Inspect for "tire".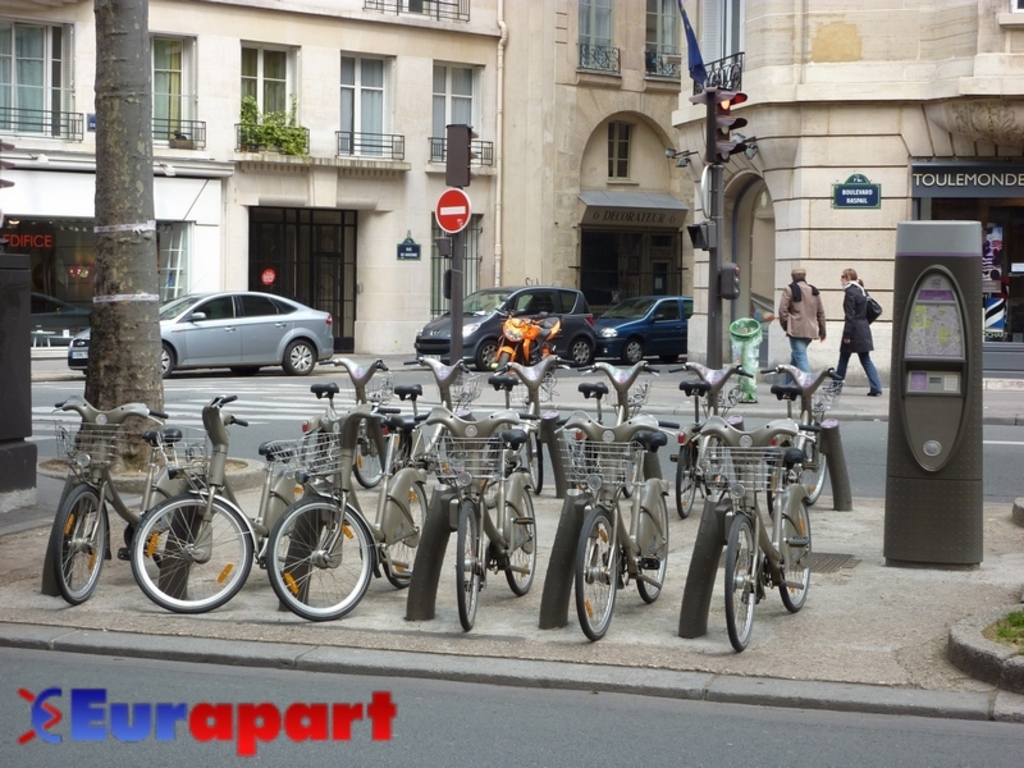
Inspection: 131/492/252/612.
